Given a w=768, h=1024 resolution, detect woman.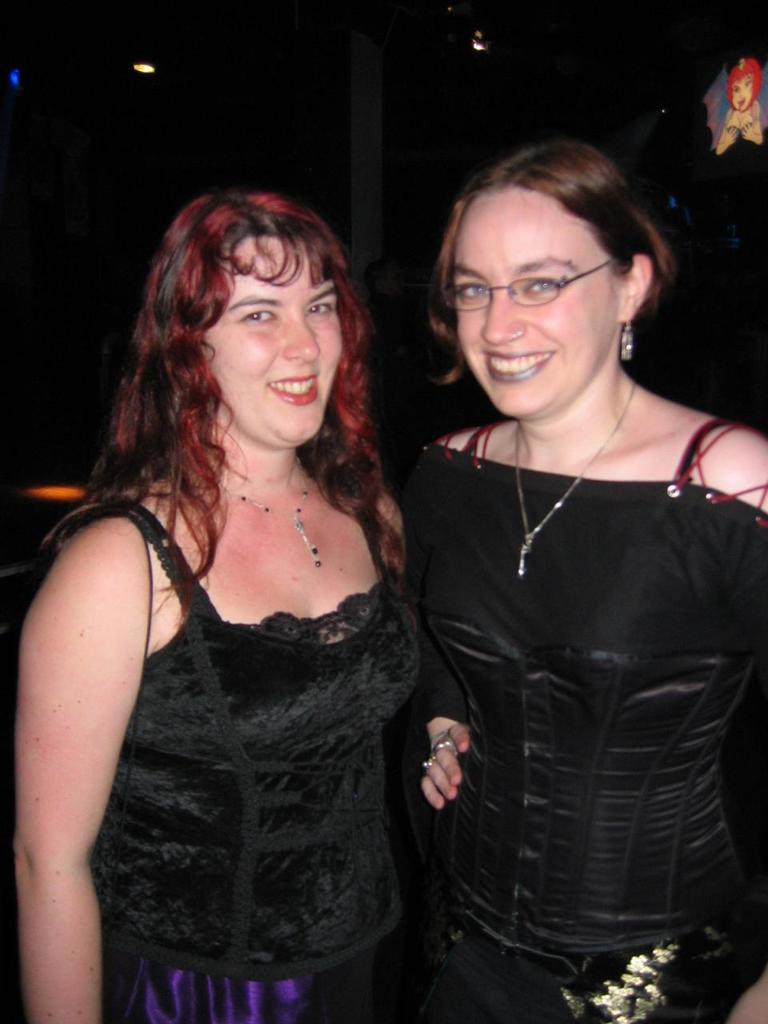
pyautogui.locateOnScreen(0, 174, 489, 1023).
